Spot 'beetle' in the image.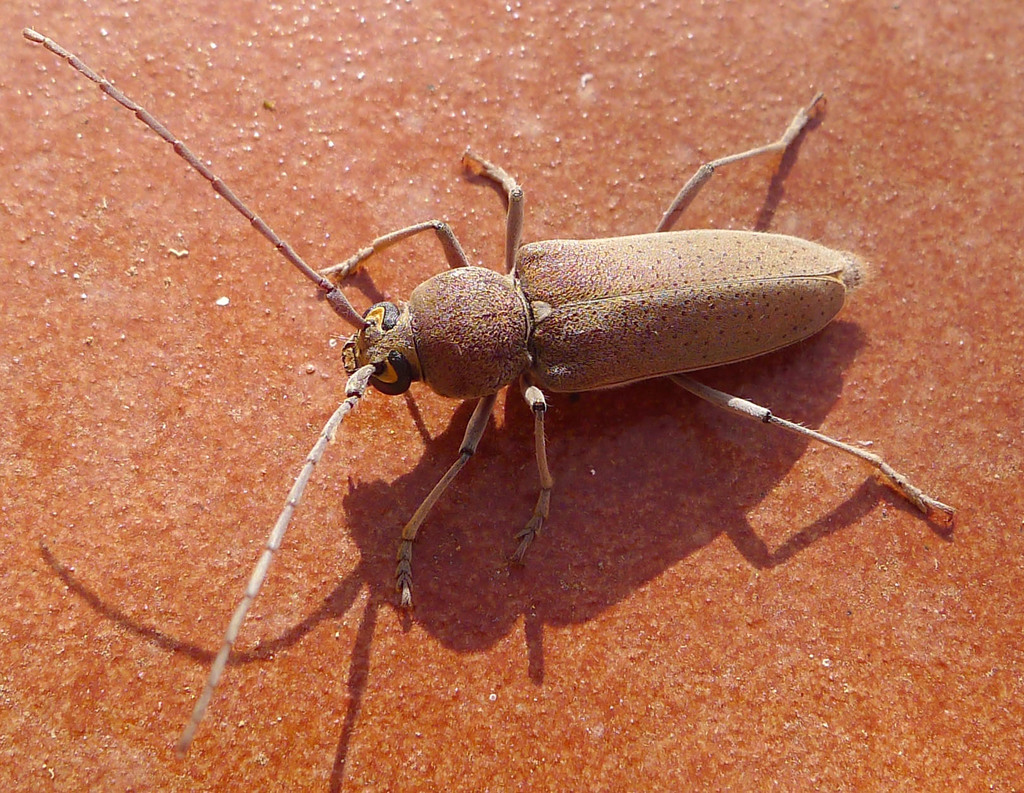
'beetle' found at (65, 86, 915, 685).
